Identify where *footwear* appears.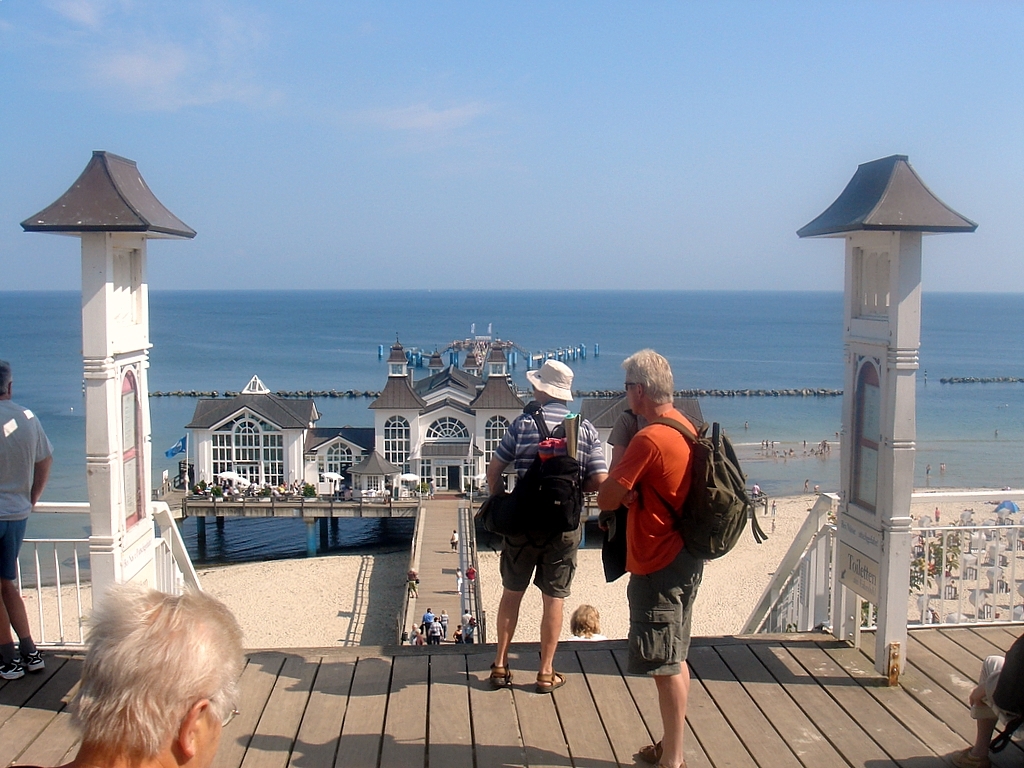
Appears at left=16, top=634, right=42, bottom=671.
